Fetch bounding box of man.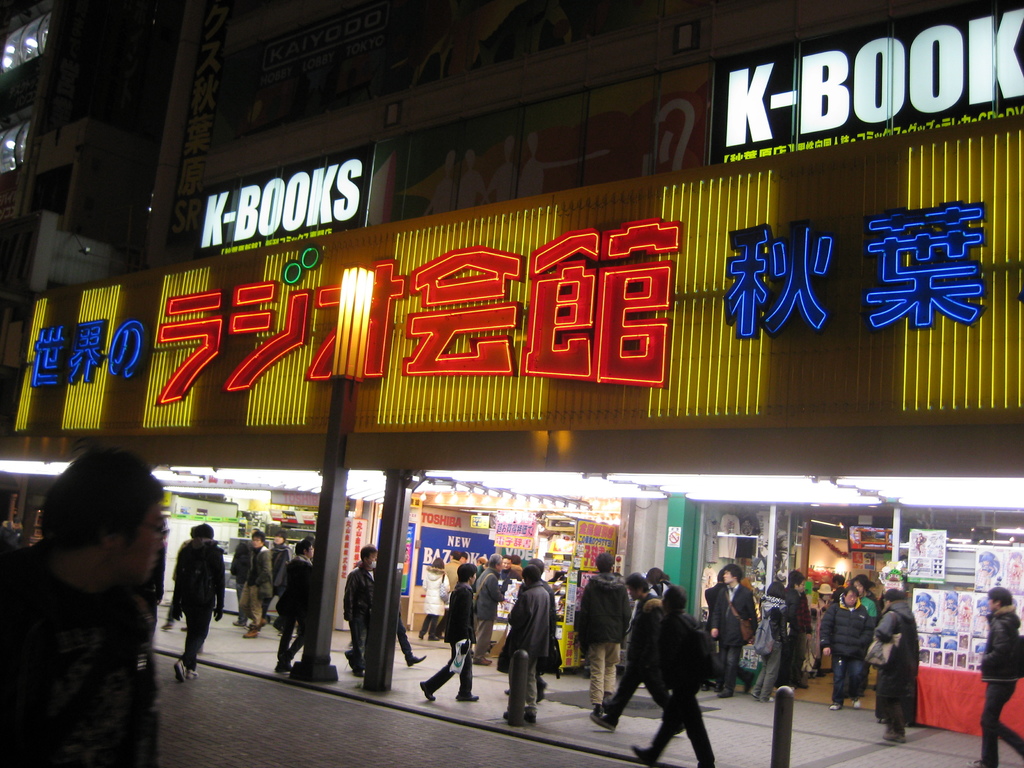
Bbox: rect(173, 509, 232, 689).
